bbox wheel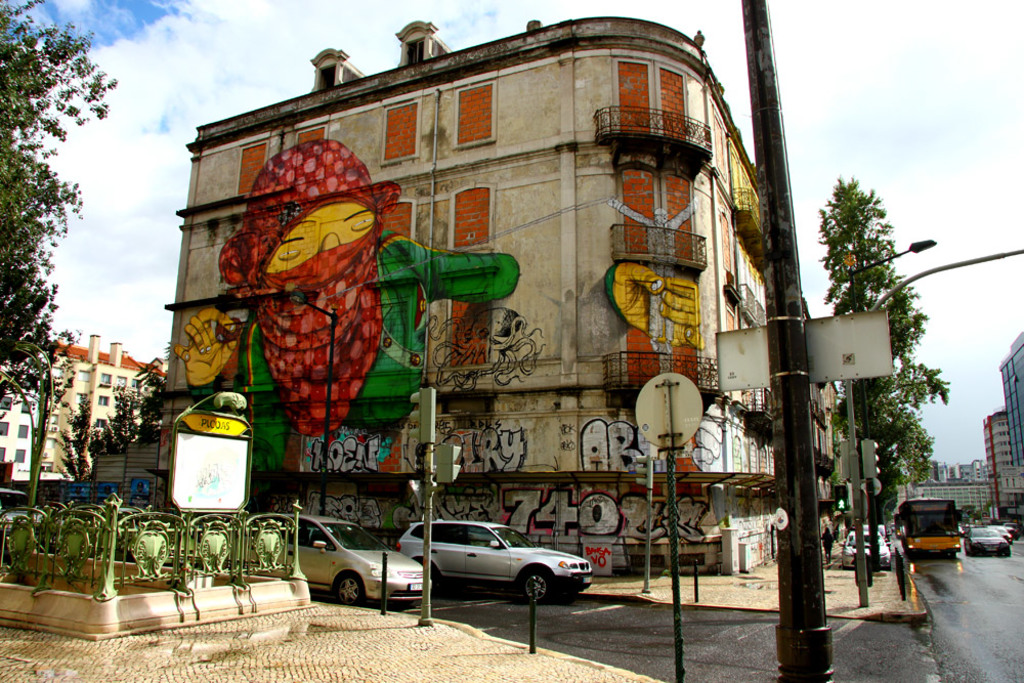
l=524, t=571, r=551, b=608
